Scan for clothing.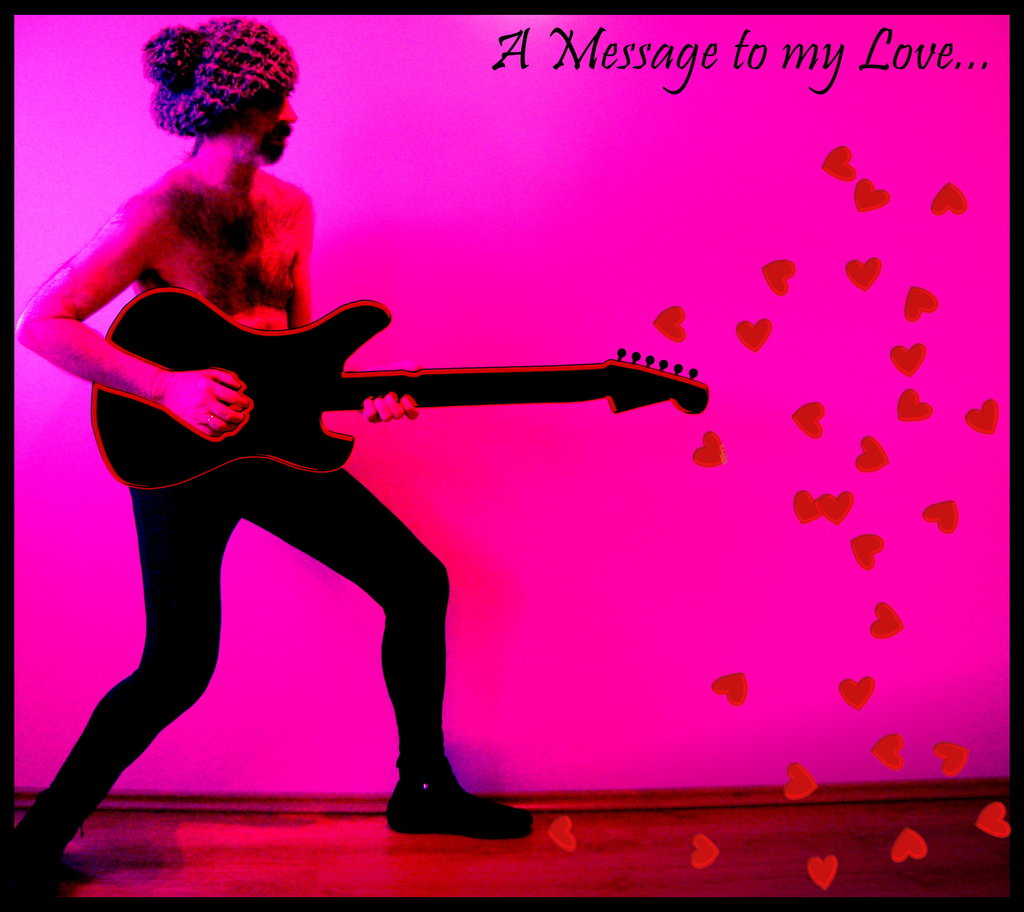
Scan result: left=16, top=451, right=449, bottom=890.
